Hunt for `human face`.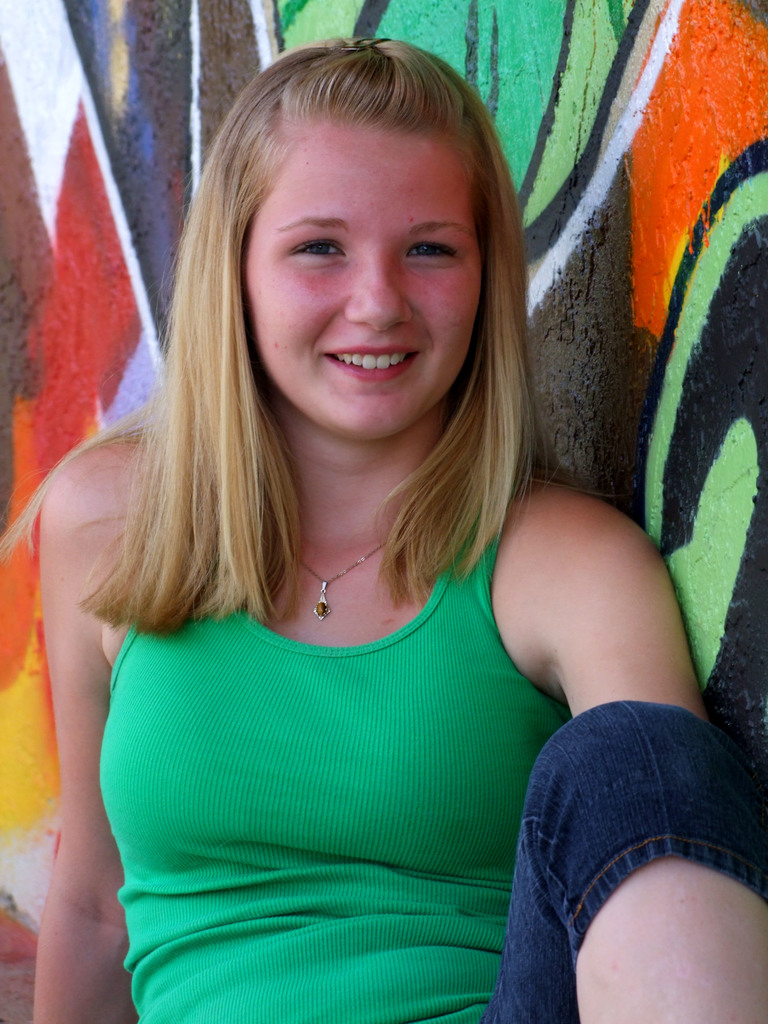
Hunted down at box=[245, 120, 488, 442].
